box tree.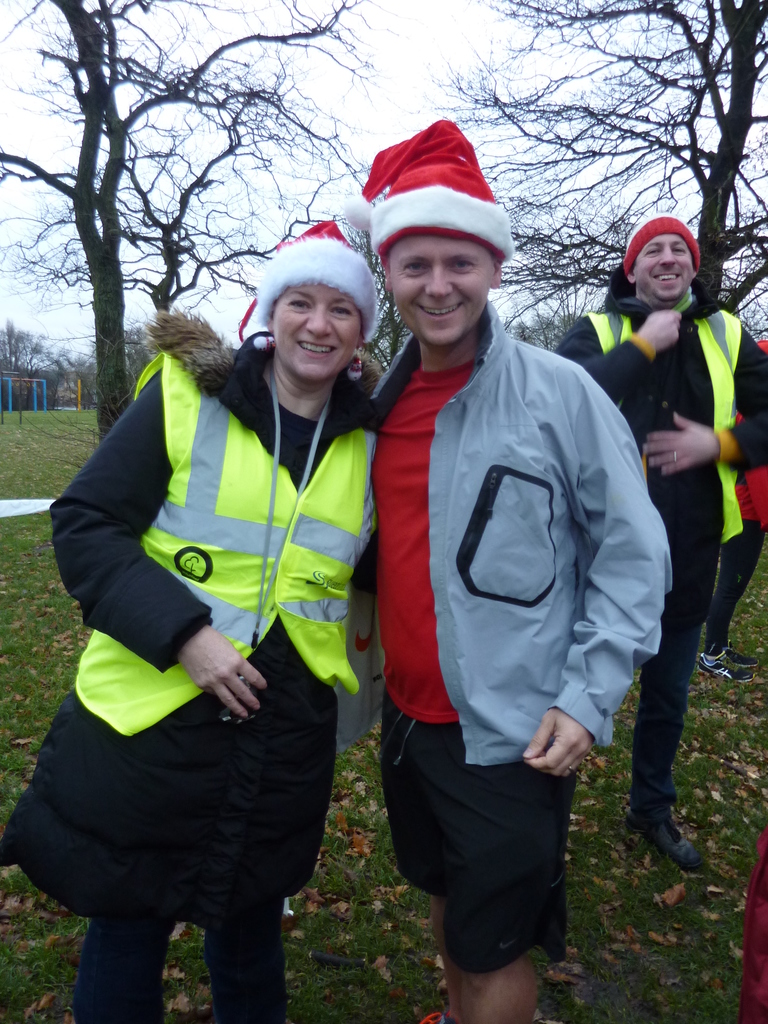
<region>0, 0, 403, 438</region>.
